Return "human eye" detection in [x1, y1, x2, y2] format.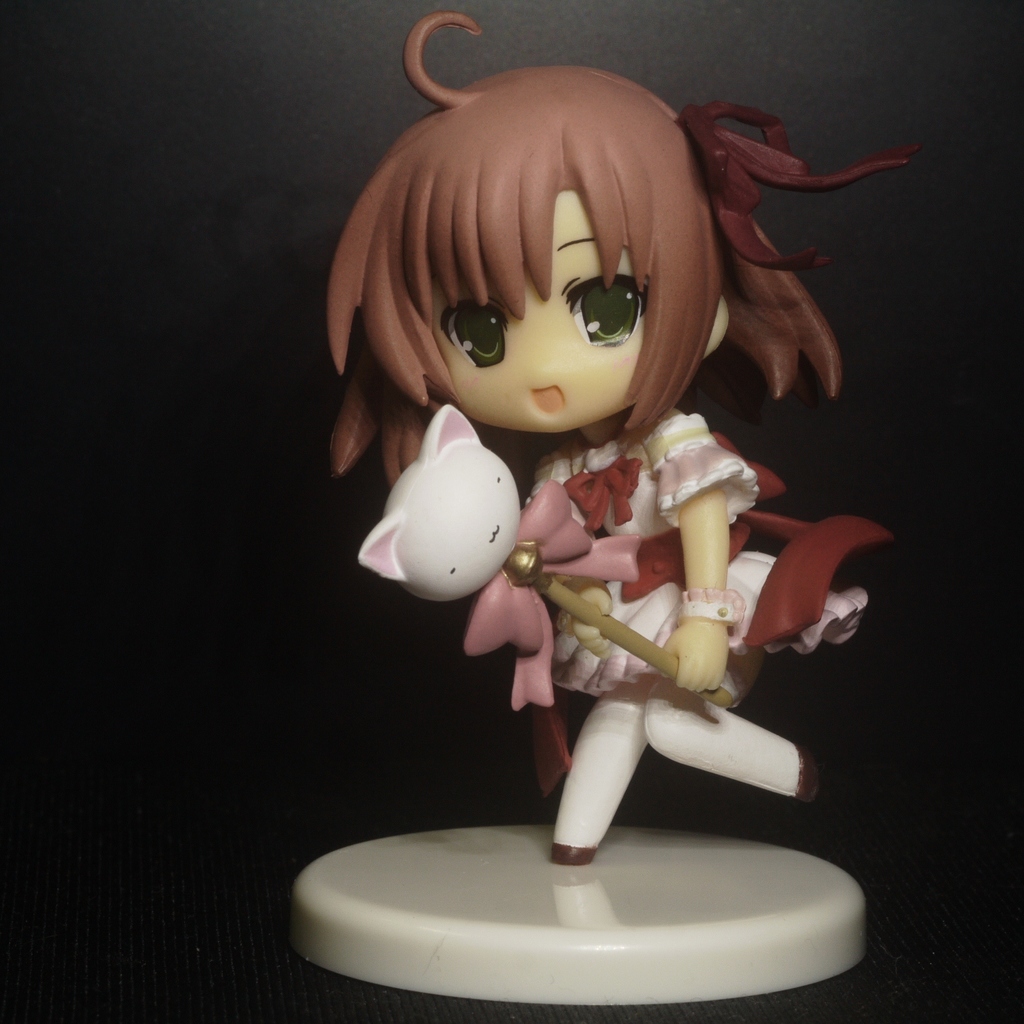
[562, 272, 650, 347].
